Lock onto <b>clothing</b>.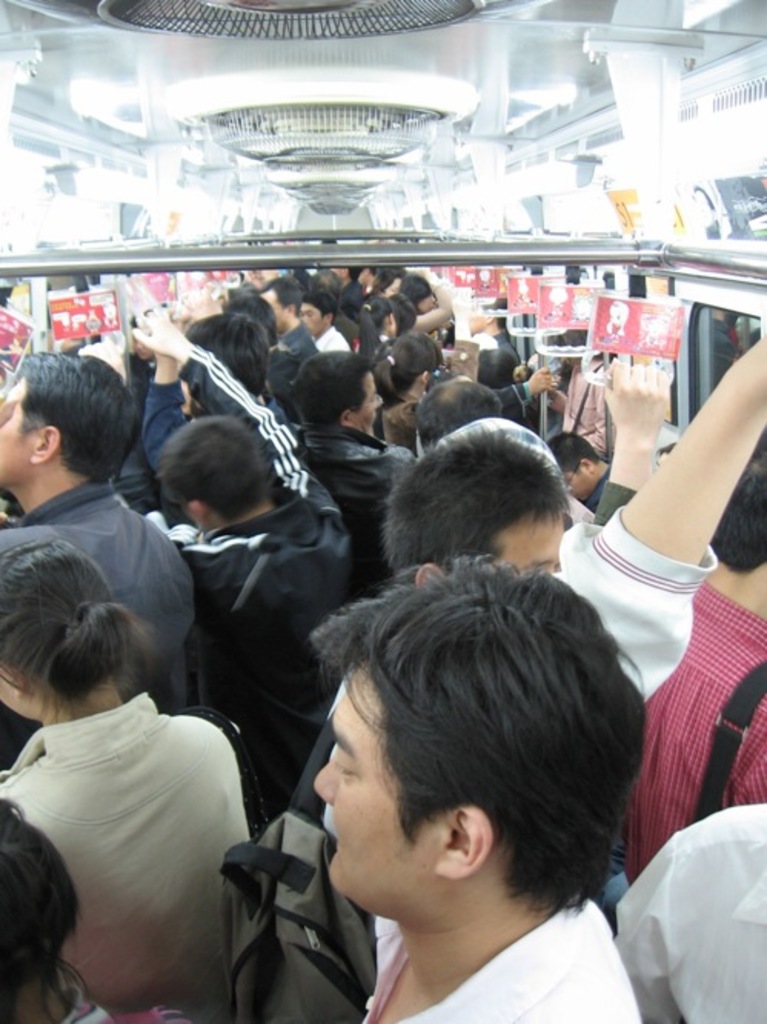
Locked: 572 460 618 530.
